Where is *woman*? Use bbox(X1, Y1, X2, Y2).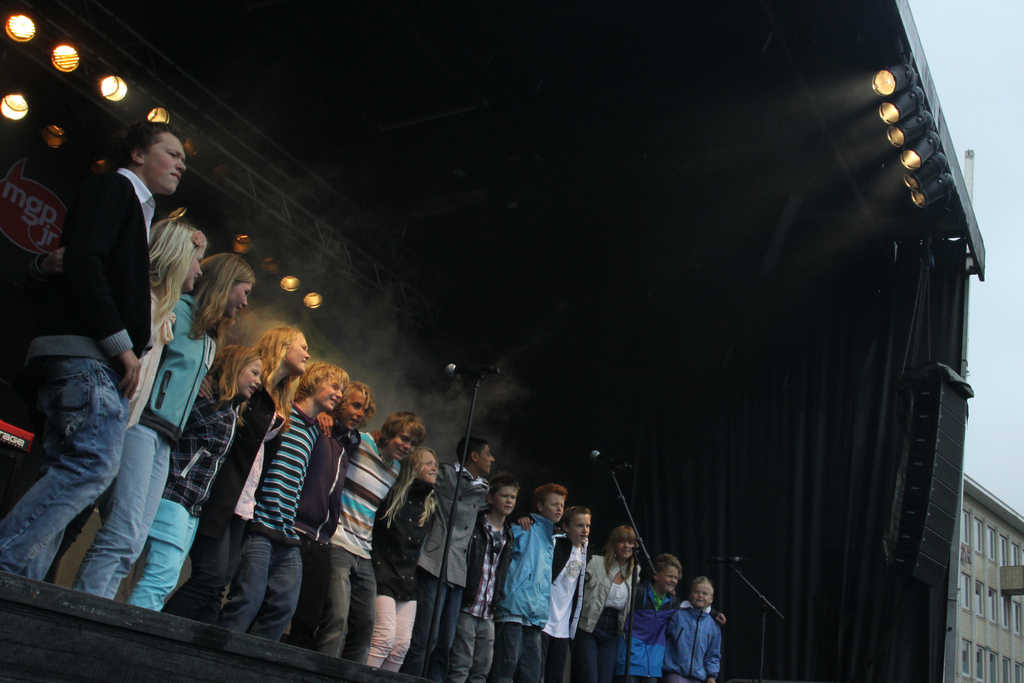
bbox(369, 446, 440, 673).
